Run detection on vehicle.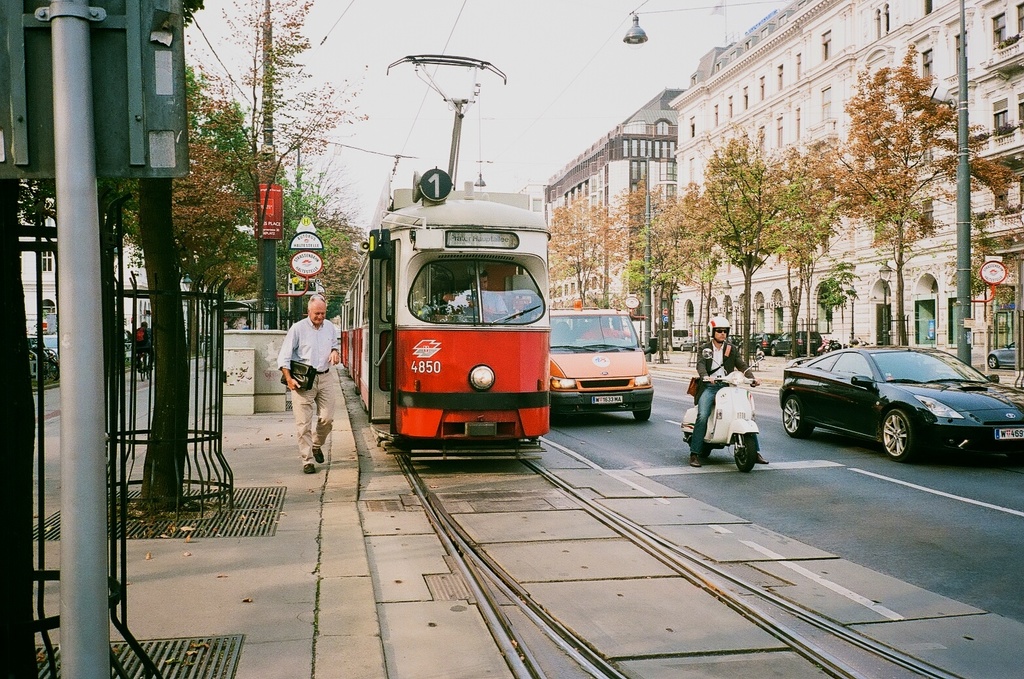
Result: 748, 327, 779, 354.
